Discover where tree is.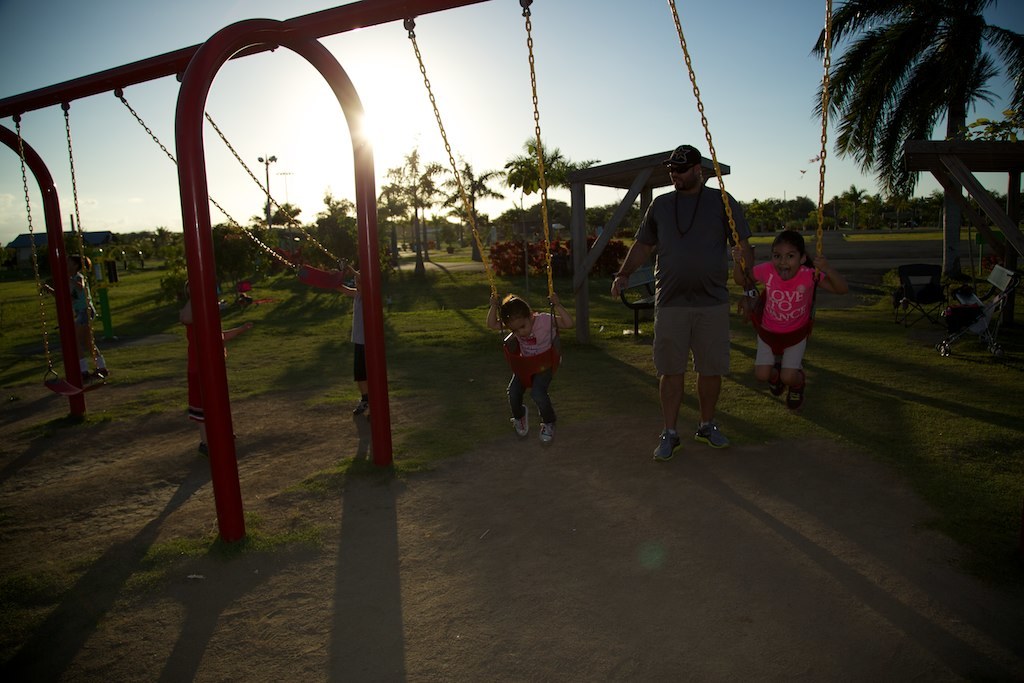
Discovered at crop(250, 197, 302, 260).
